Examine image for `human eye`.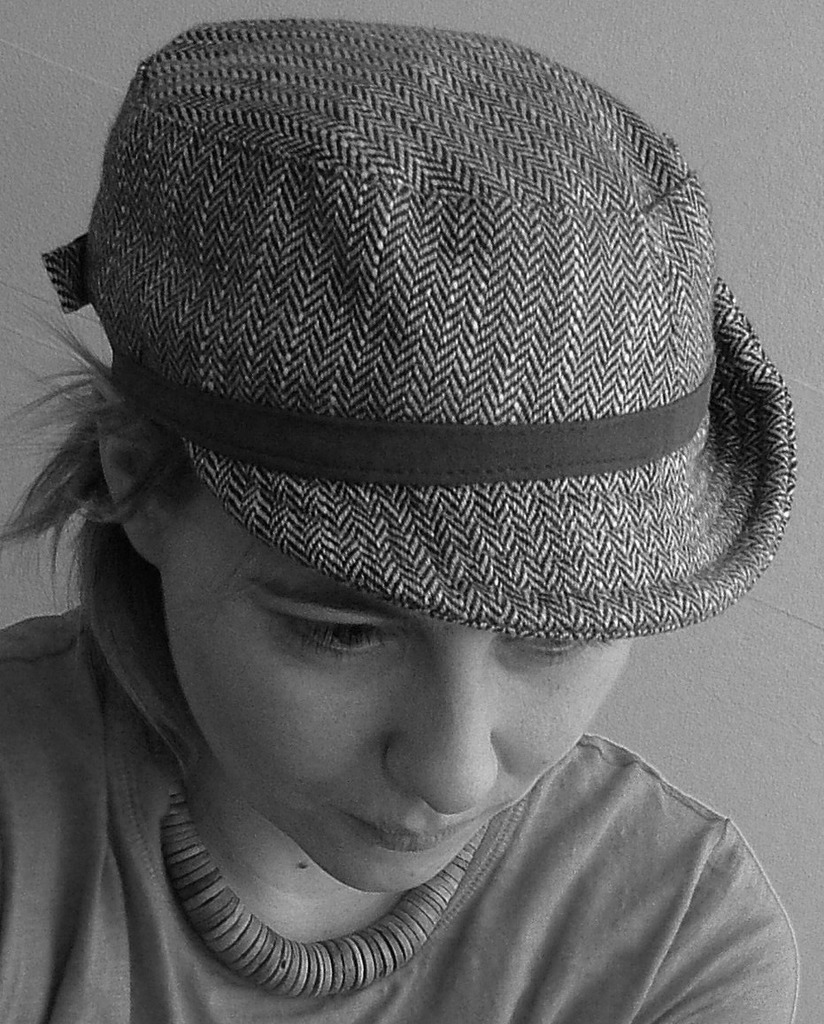
Examination result: x1=499, y1=629, x2=607, y2=666.
